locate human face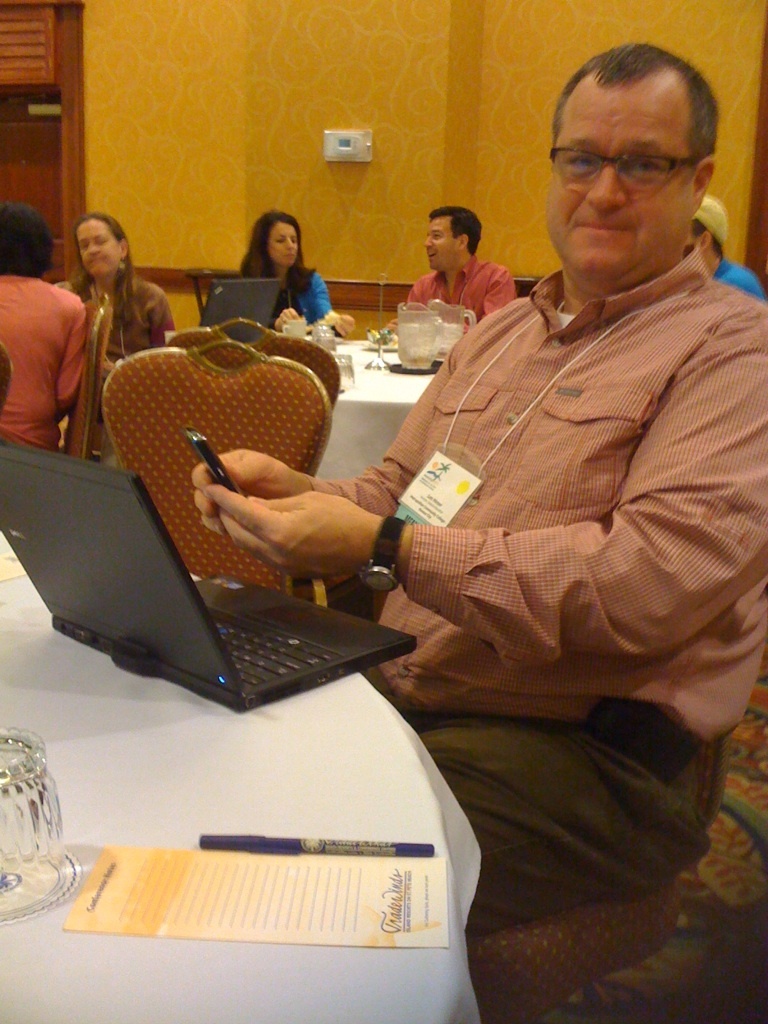
l=77, t=220, r=121, b=273
